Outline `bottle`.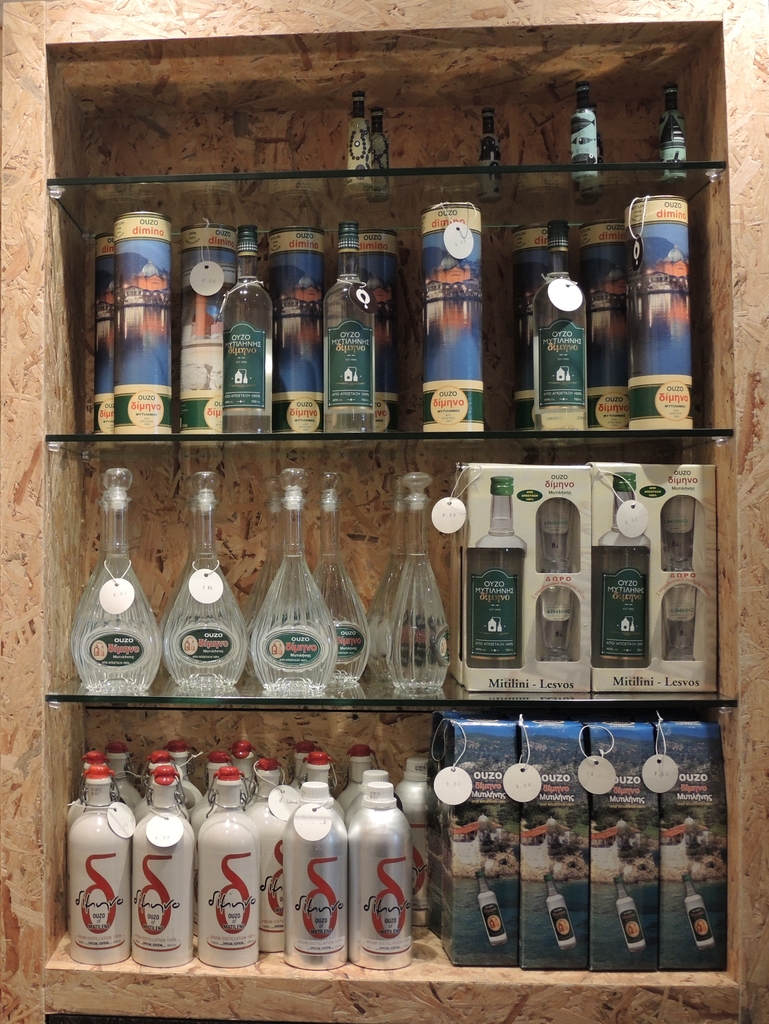
Outline: [x1=612, y1=875, x2=645, y2=954].
